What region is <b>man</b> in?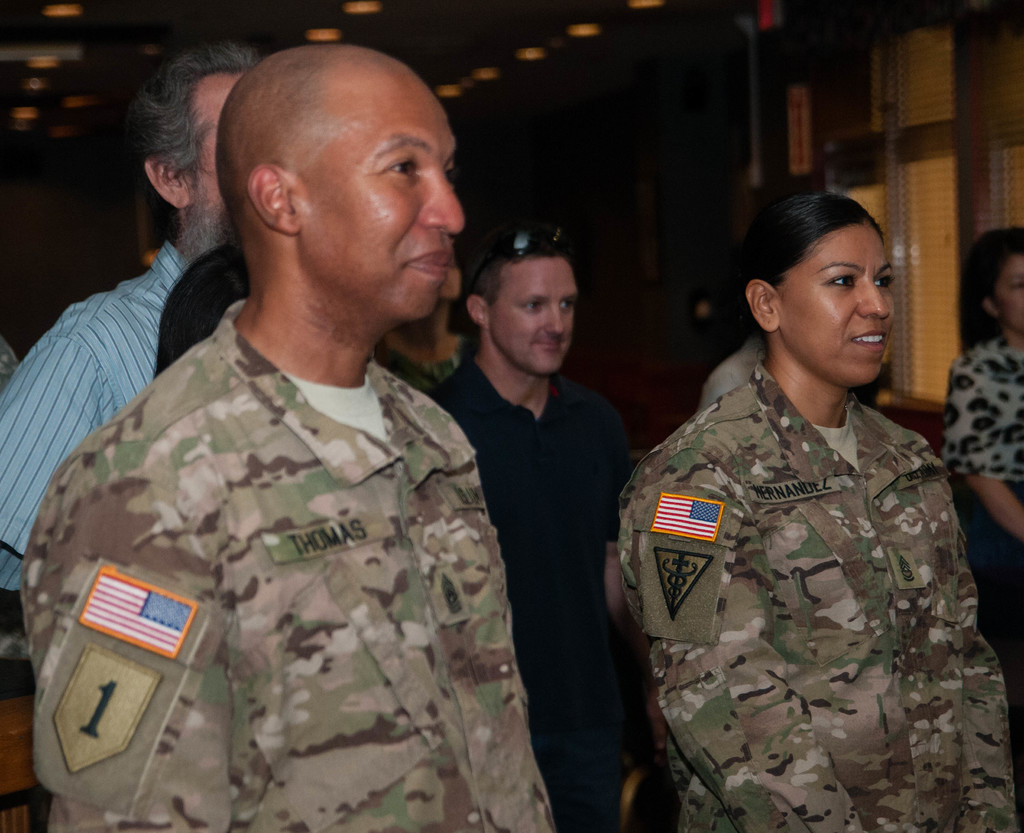
box=[932, 213, 1023, 550].
